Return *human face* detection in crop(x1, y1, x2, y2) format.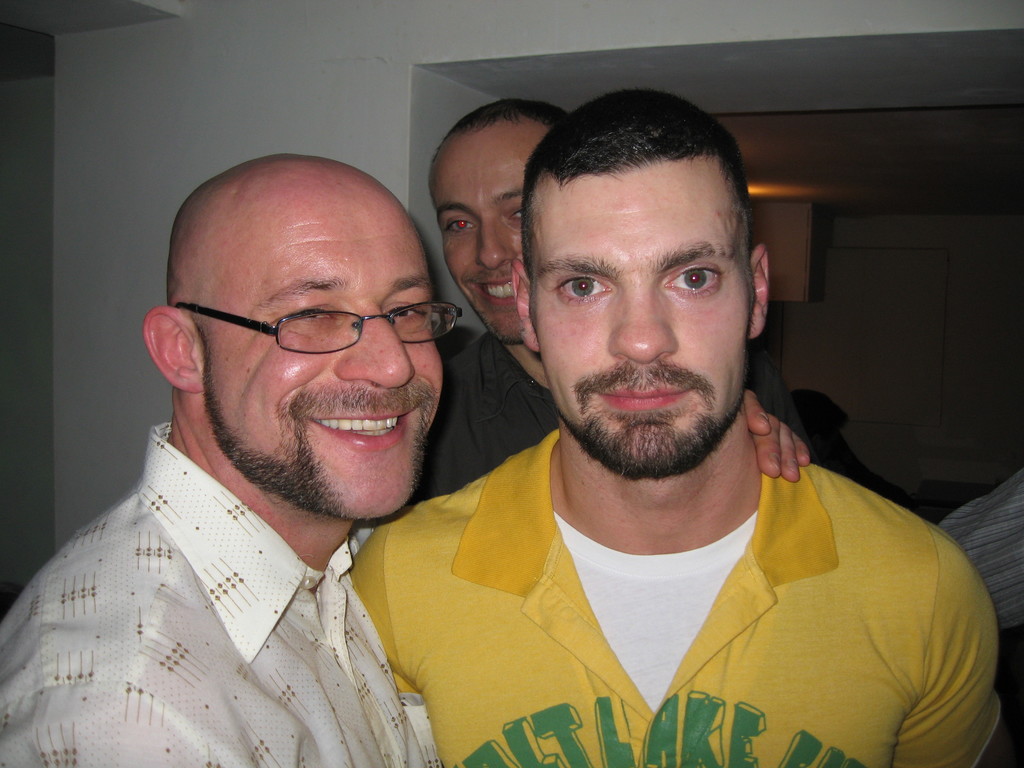
crop(530, 168, 753, 472).
